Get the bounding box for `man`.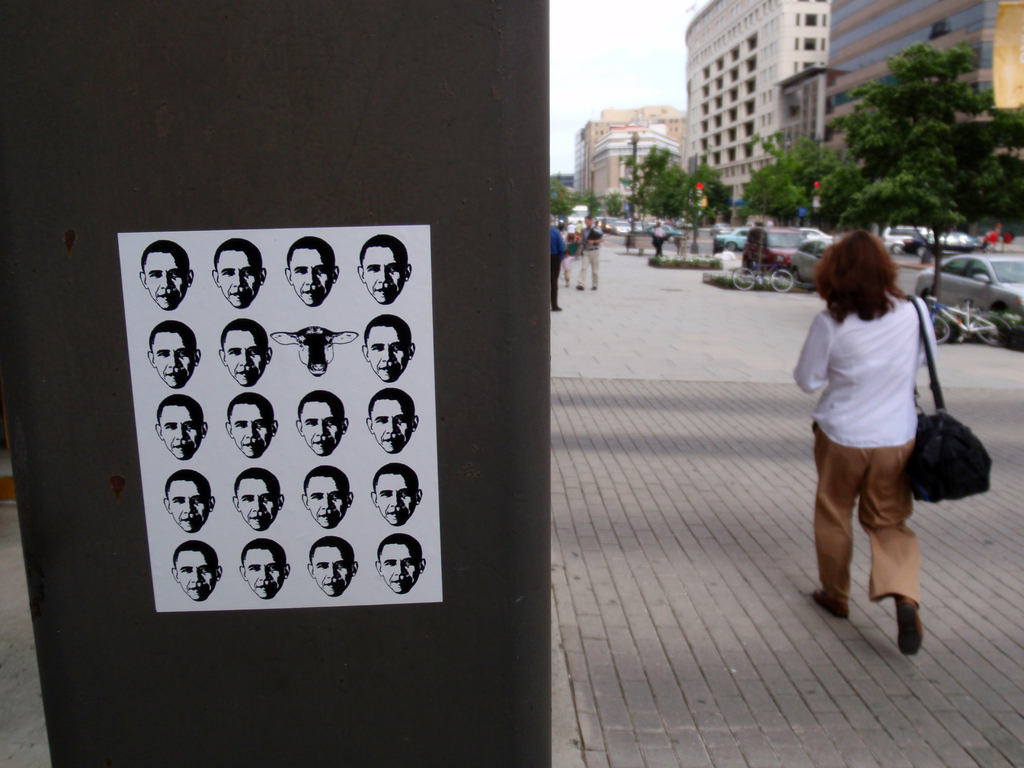
BBox(136, 238, 194, 315).
